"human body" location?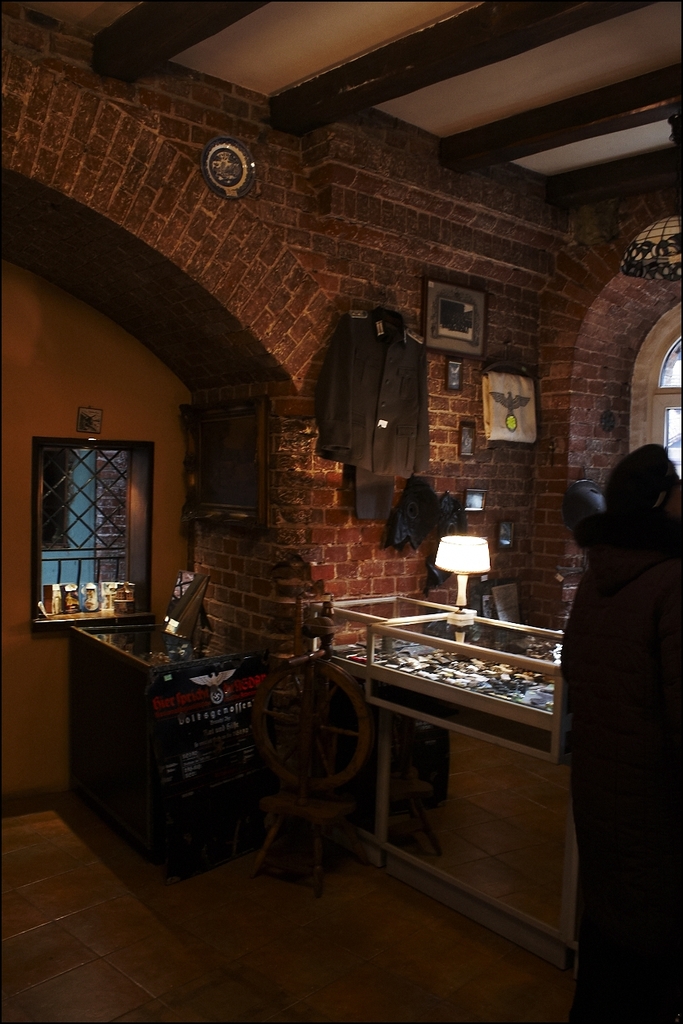
box=[548, 465, 657, 909]
